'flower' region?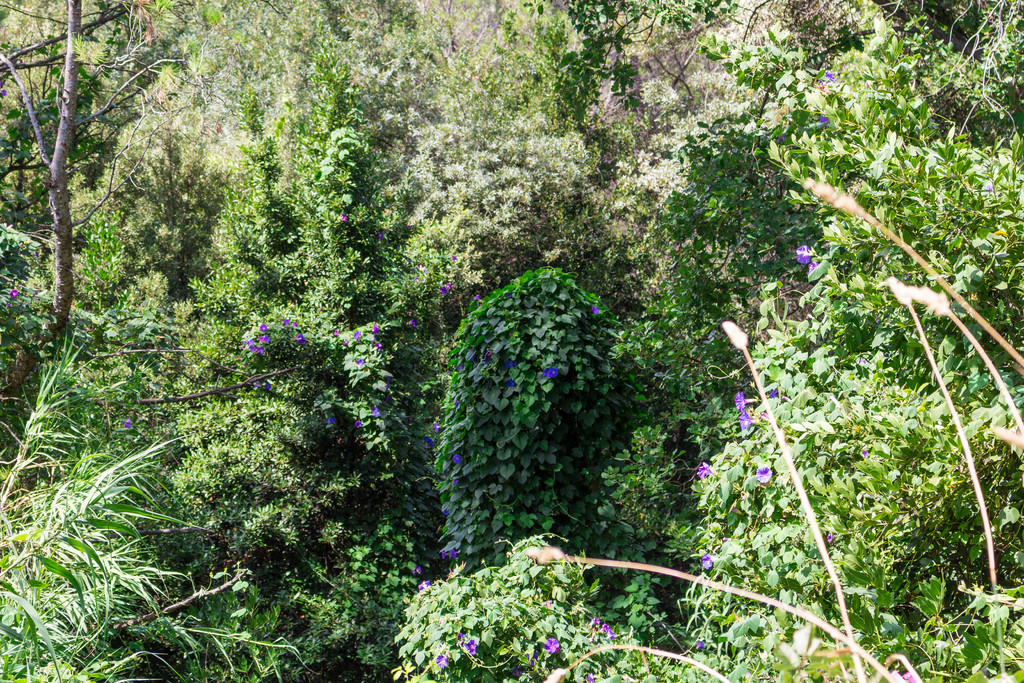
[354, 329, 360, 339]
